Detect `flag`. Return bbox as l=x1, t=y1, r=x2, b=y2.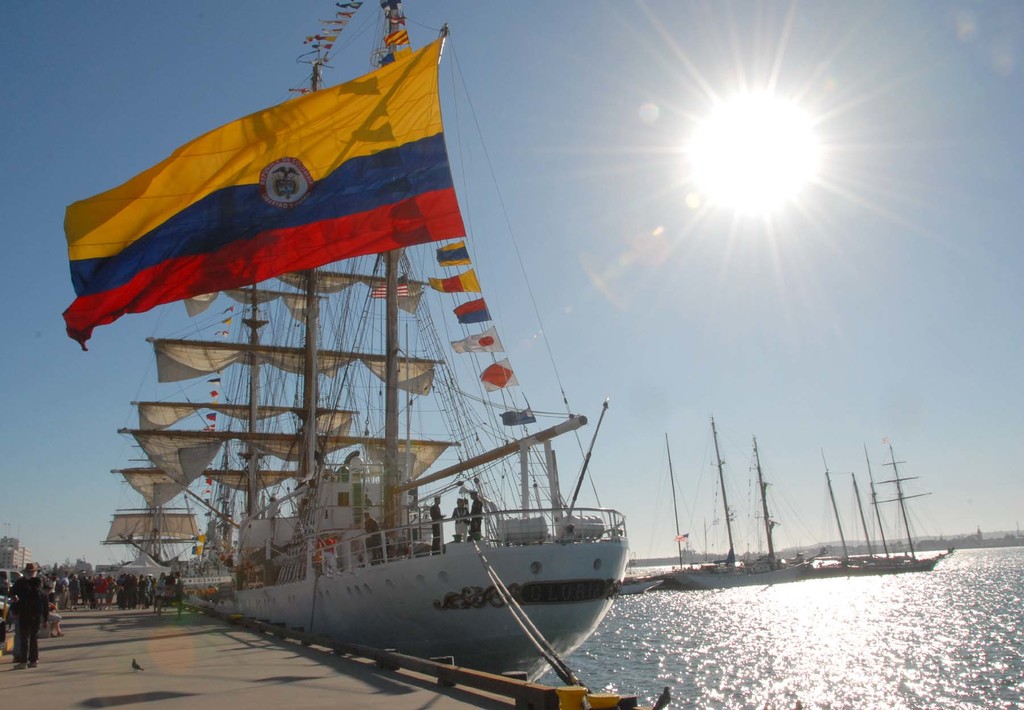
l=368, t=268, r=408, b=300.
